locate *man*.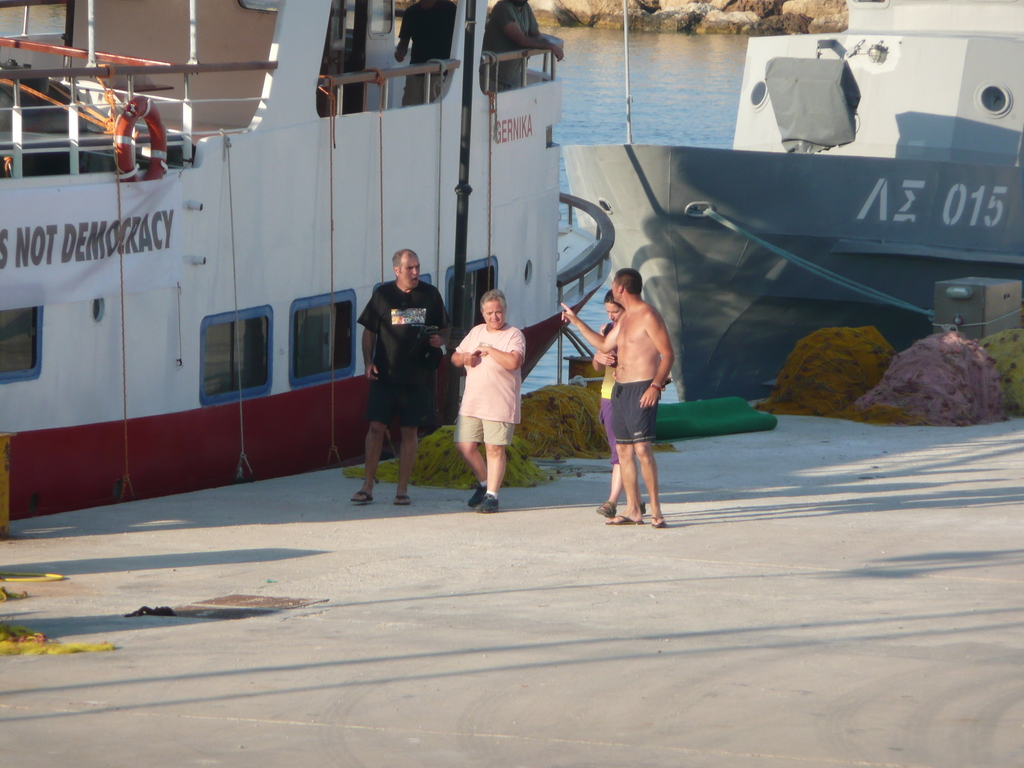
Bounding box: {"x1": 351, "y1": 248, "x2": 456, "y2": 506}.
